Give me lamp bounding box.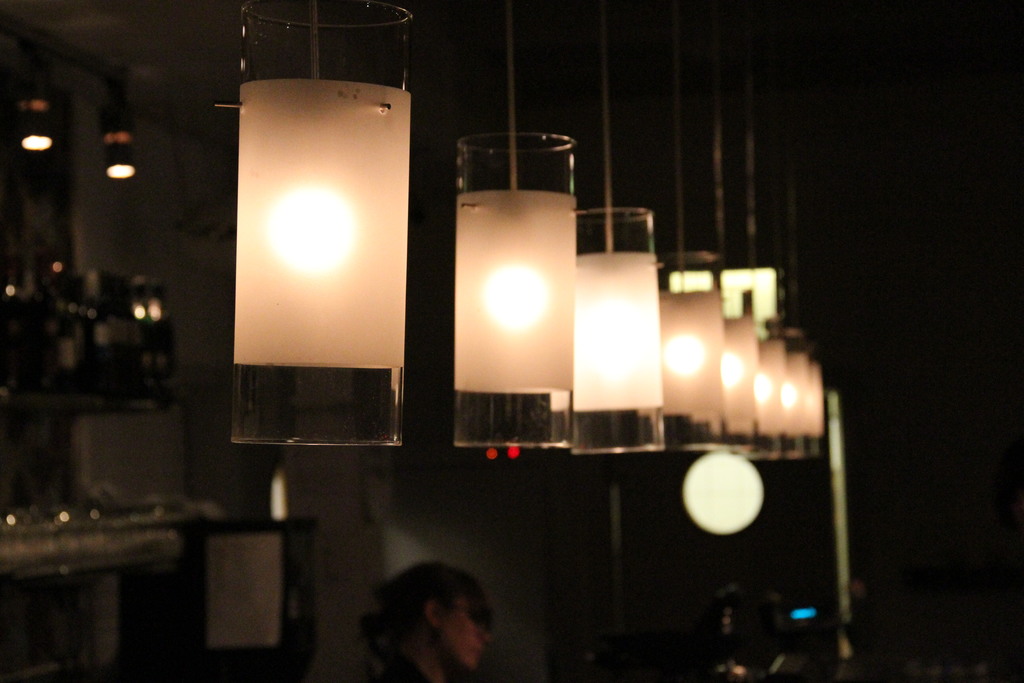
719/55/760/456.
